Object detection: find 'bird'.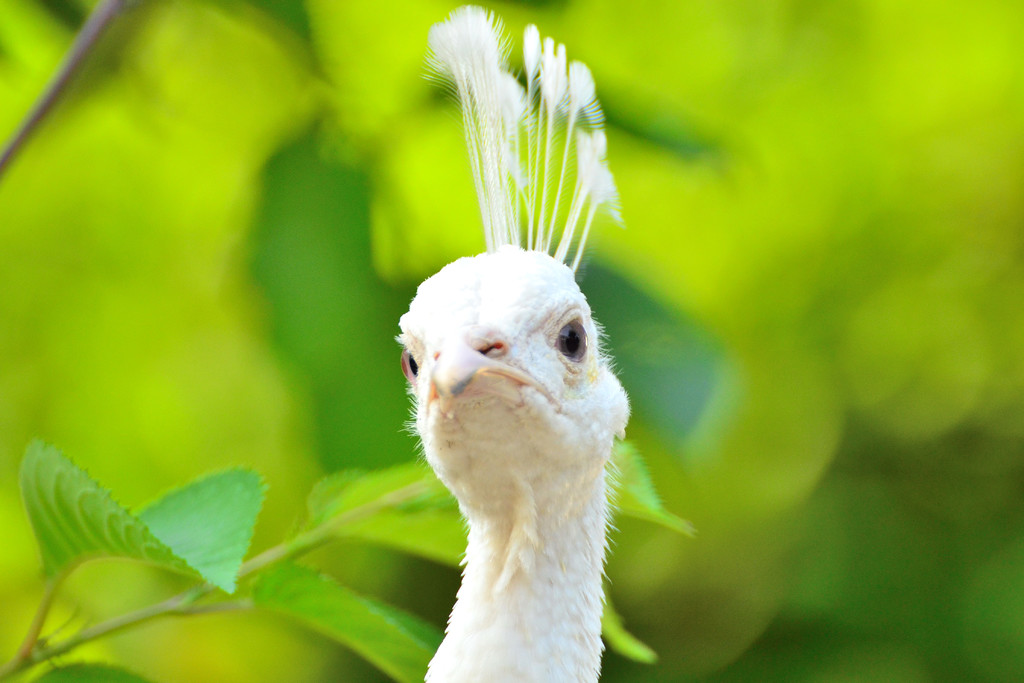
BBox(390, 0, 634, 682).
